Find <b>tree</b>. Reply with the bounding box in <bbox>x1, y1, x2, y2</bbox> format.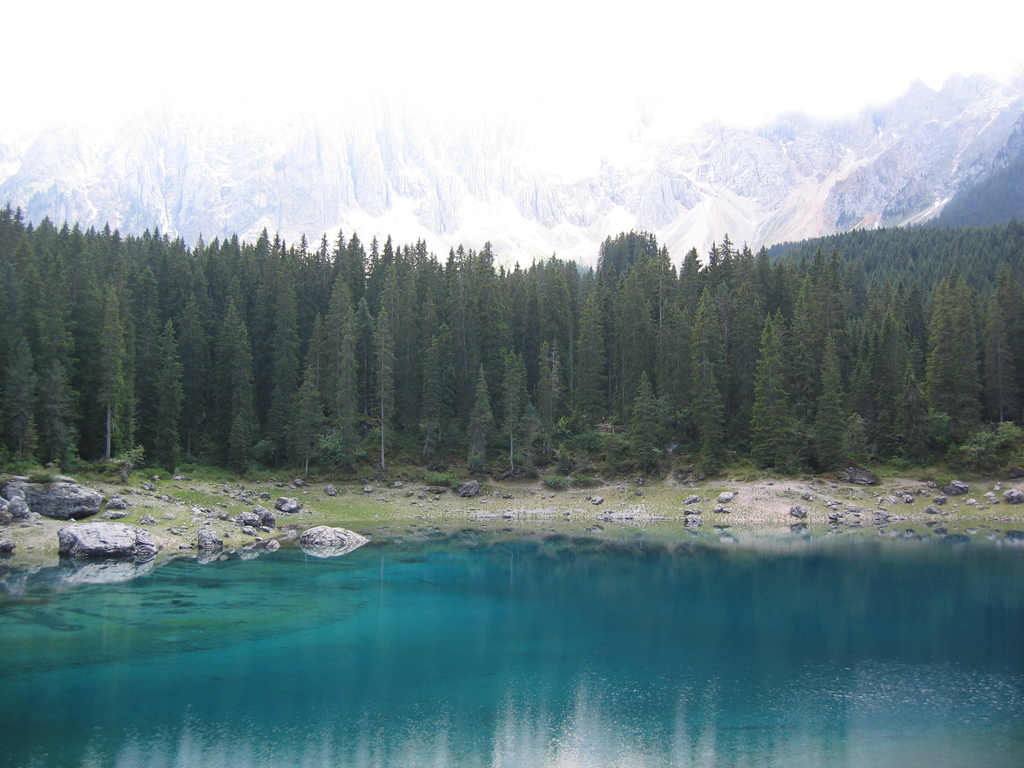
<bbox>220, 312, 276, 468</bbox>.
